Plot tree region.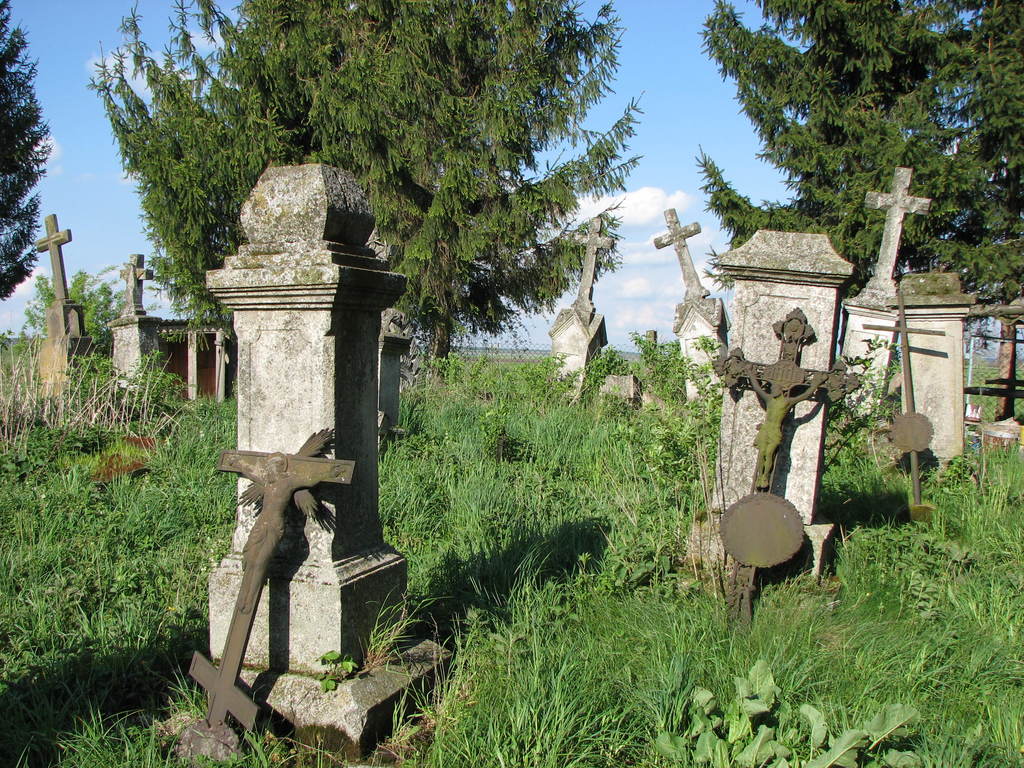
Plotted at select_region(92, 0, 647, 371).
